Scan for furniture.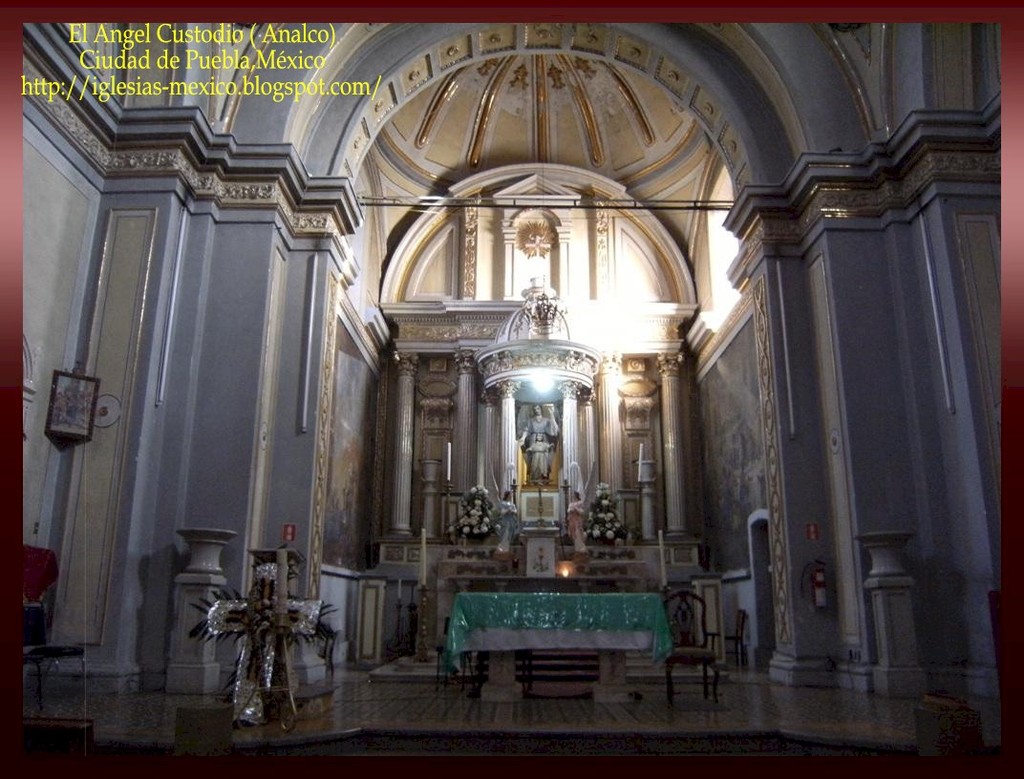
Scan result: BBox(453, 592, 661, 705).
